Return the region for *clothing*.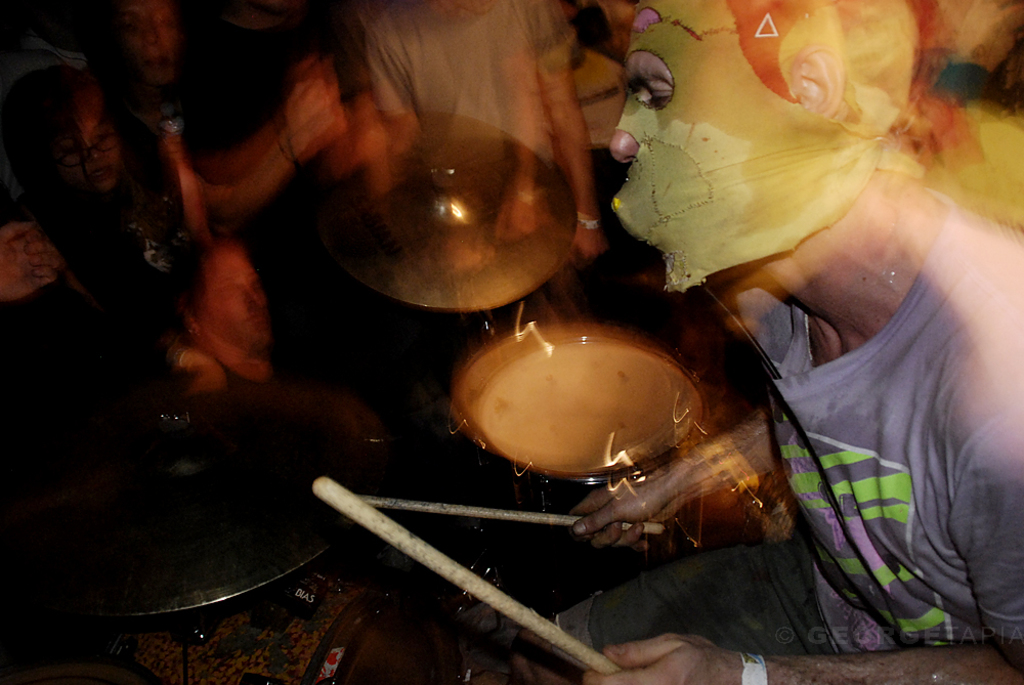
Rect(554, 187, 1023, 684).
